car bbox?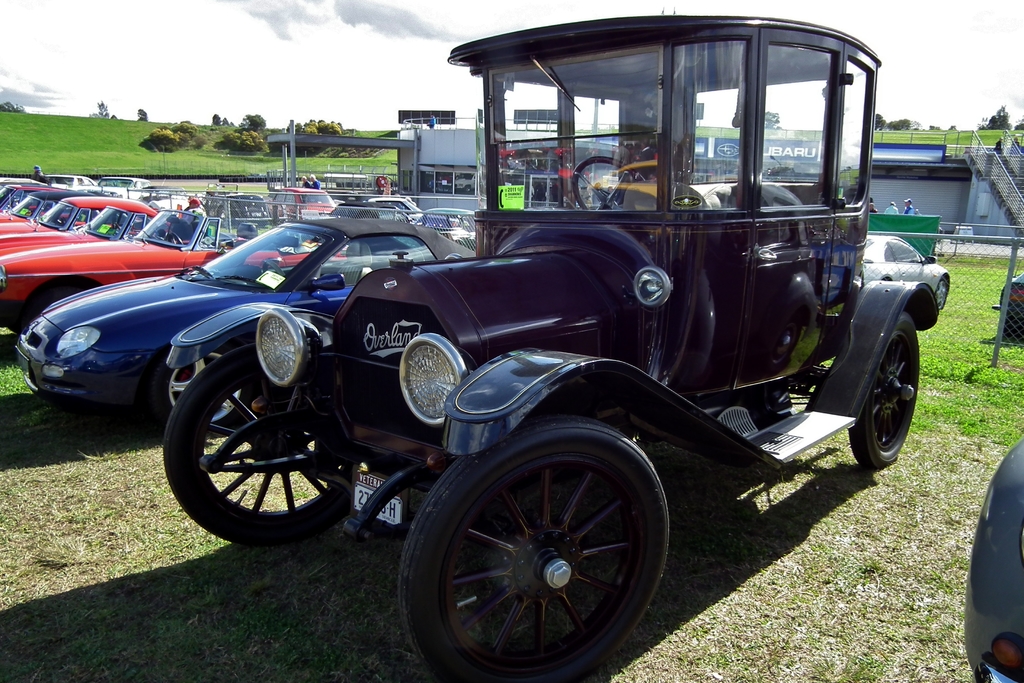
rect(964, 433, 1023, 682)
